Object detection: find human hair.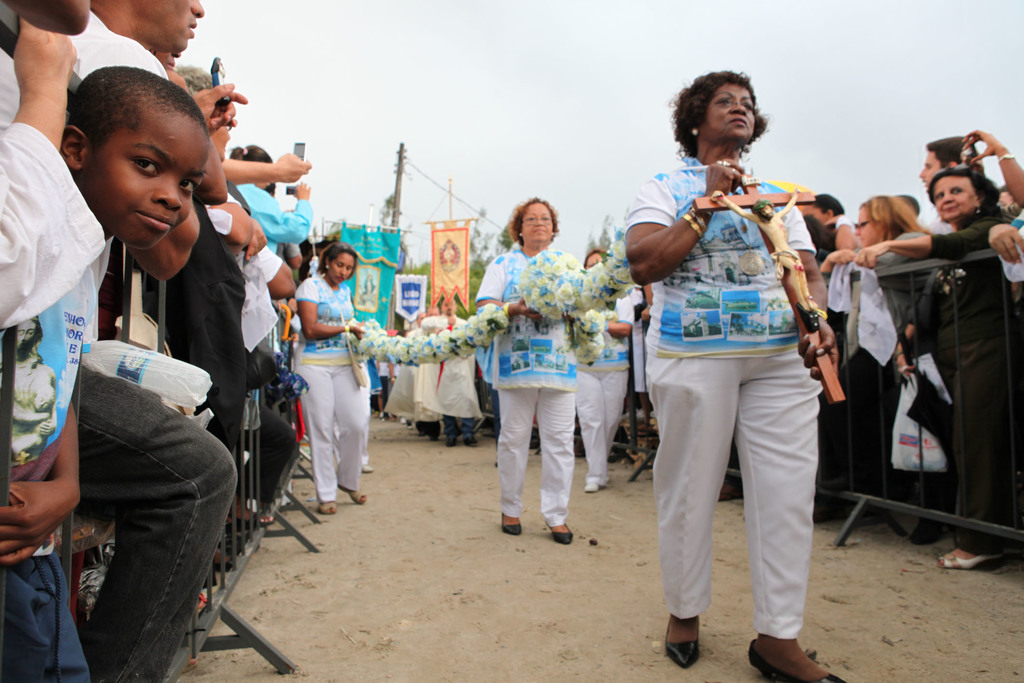
927 133 985 179.
